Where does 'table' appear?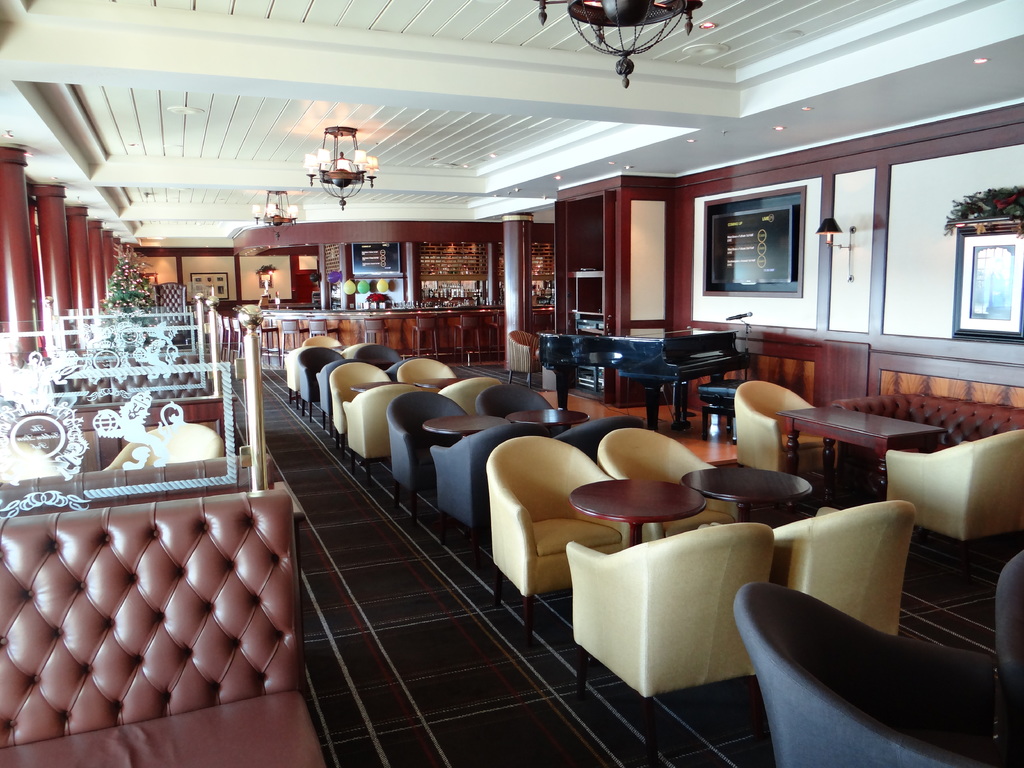
Appears at 530/331/758/440.
